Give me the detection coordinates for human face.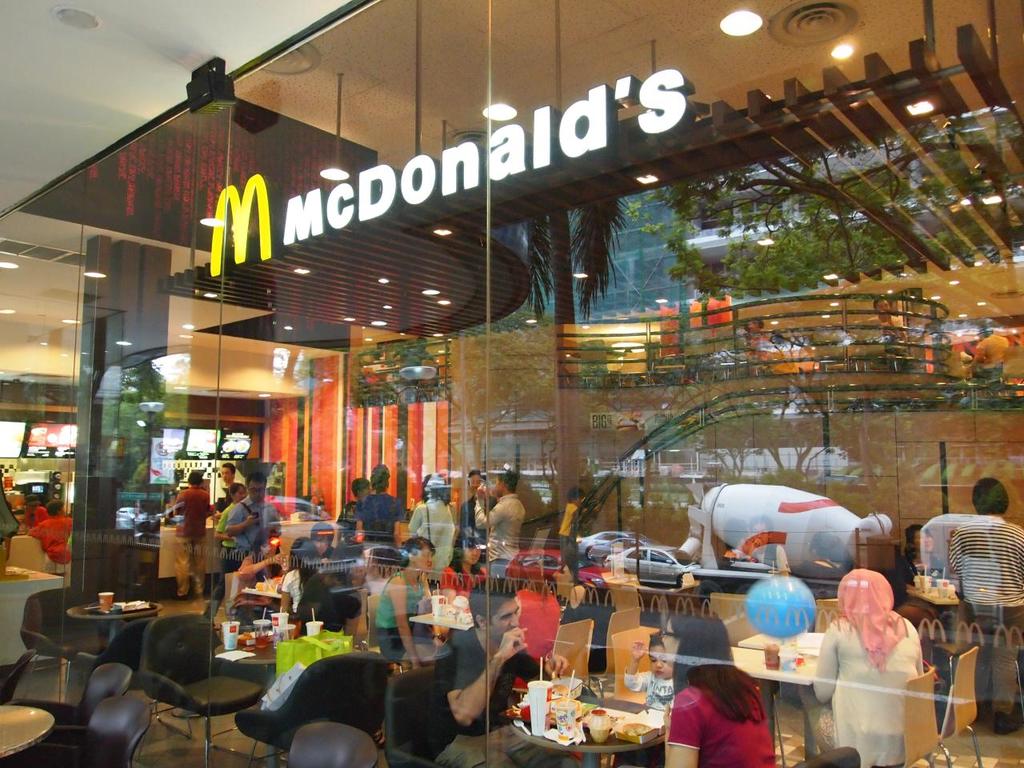
pyautogui.locateOnScreen(649, 647, 670, 677).
